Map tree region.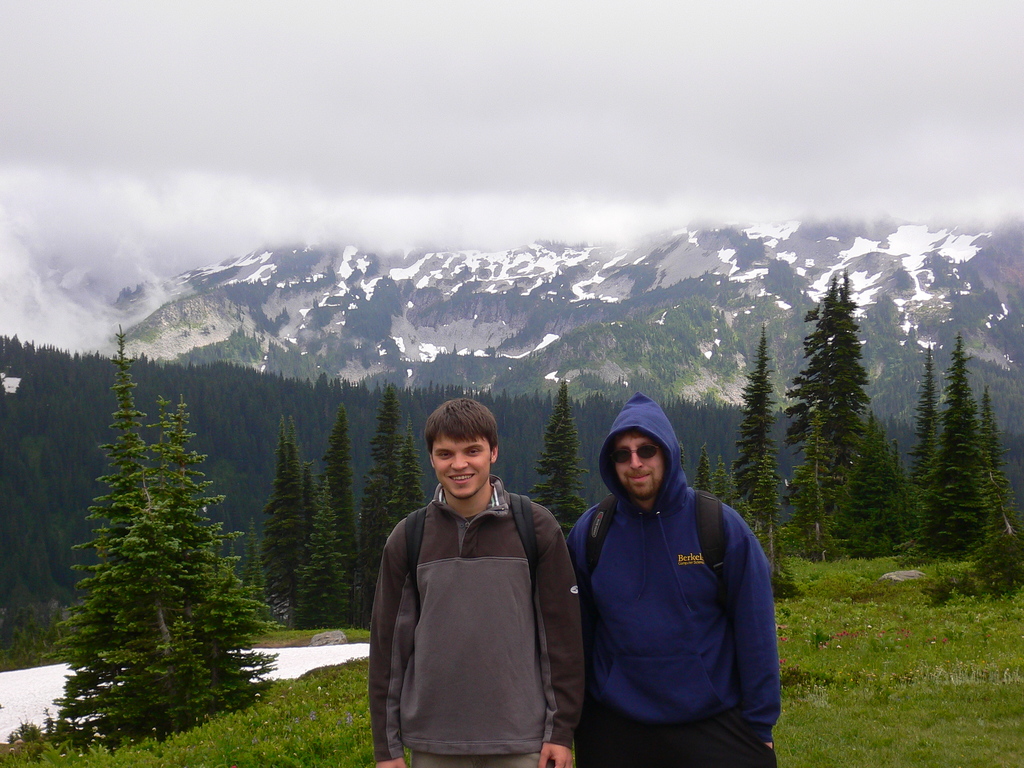
Mapped to {"left": 757, "top": 463, "right": 776, "bottom": 570}.
